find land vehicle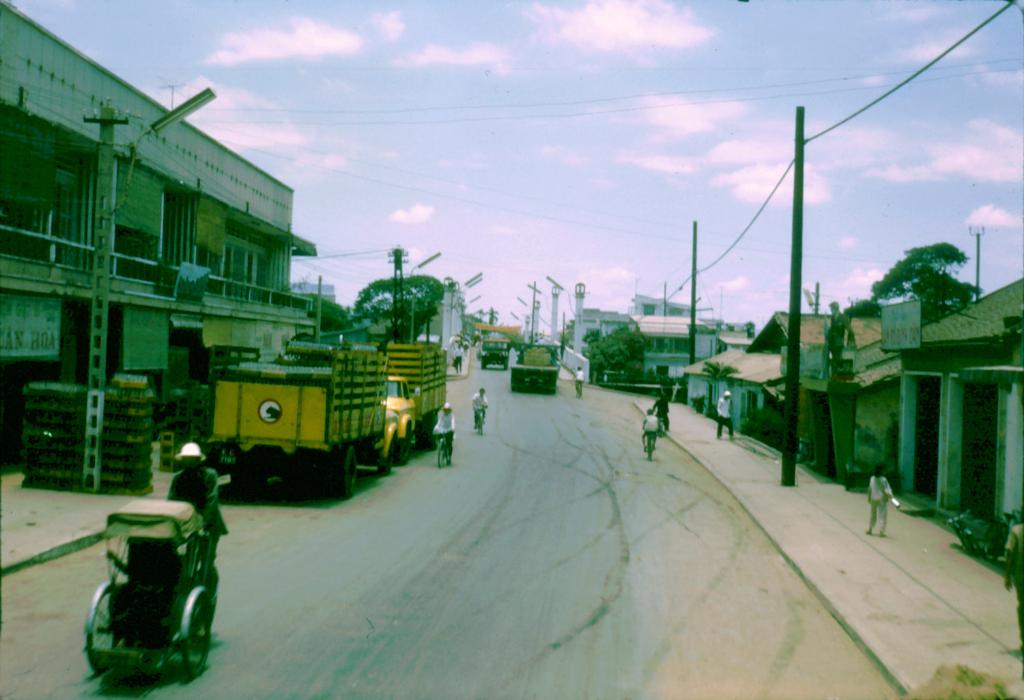
crop(474, 402, 487, 432)
